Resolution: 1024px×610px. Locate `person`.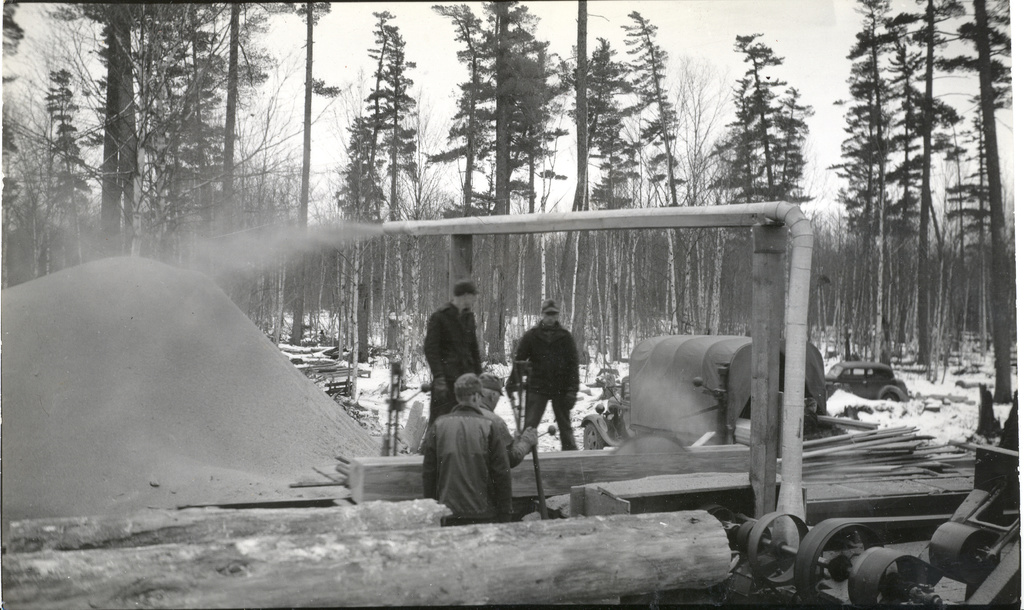
425:367:513:527.
